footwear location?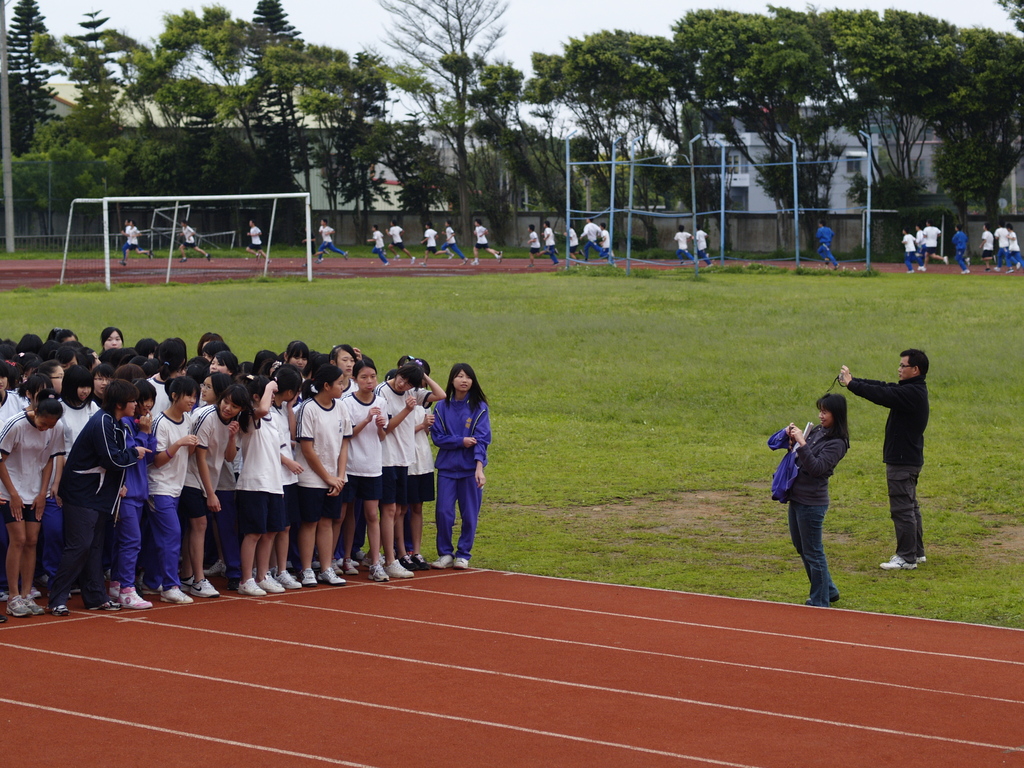
detection(348, 557, 361, 576)
